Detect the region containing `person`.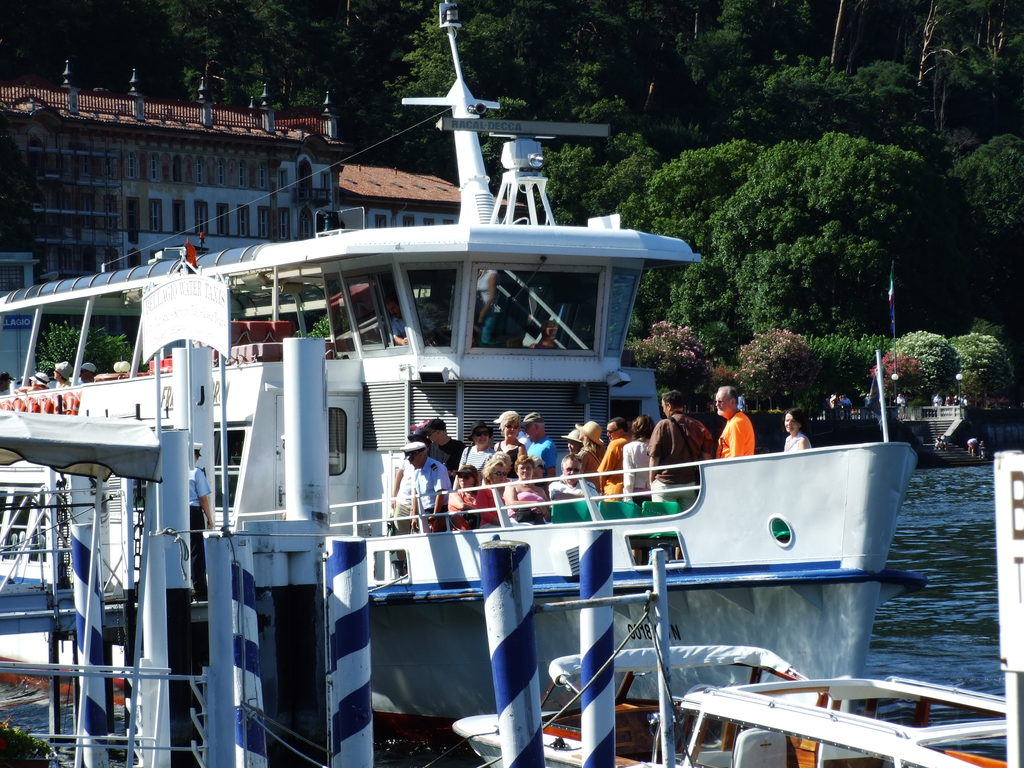
{"left": 188, "top": 442, "right": 217, "bottom": 605}.
